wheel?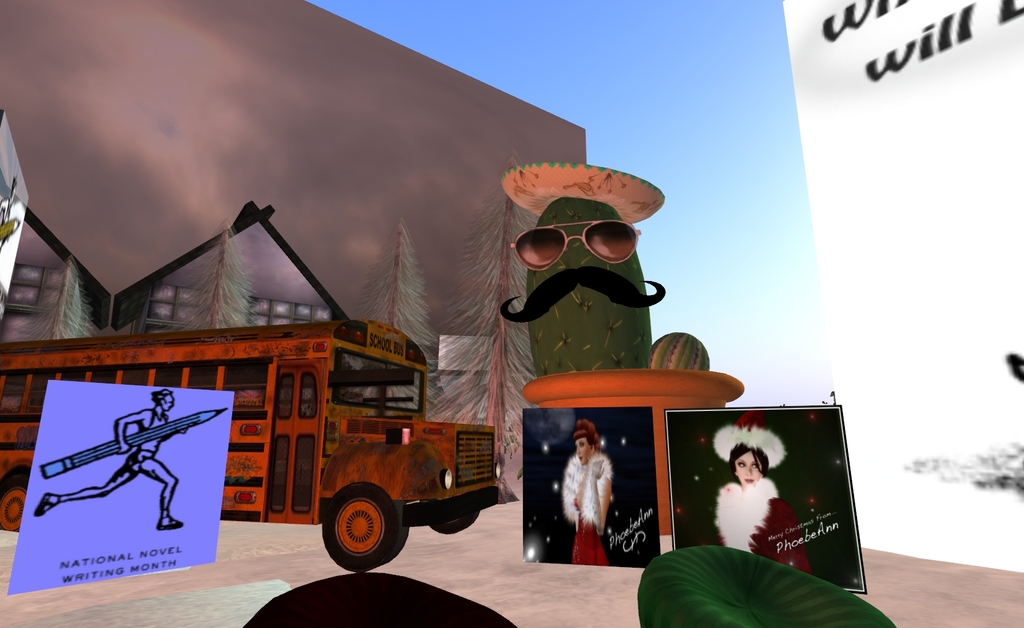
region(429, 508, 479, 536)
